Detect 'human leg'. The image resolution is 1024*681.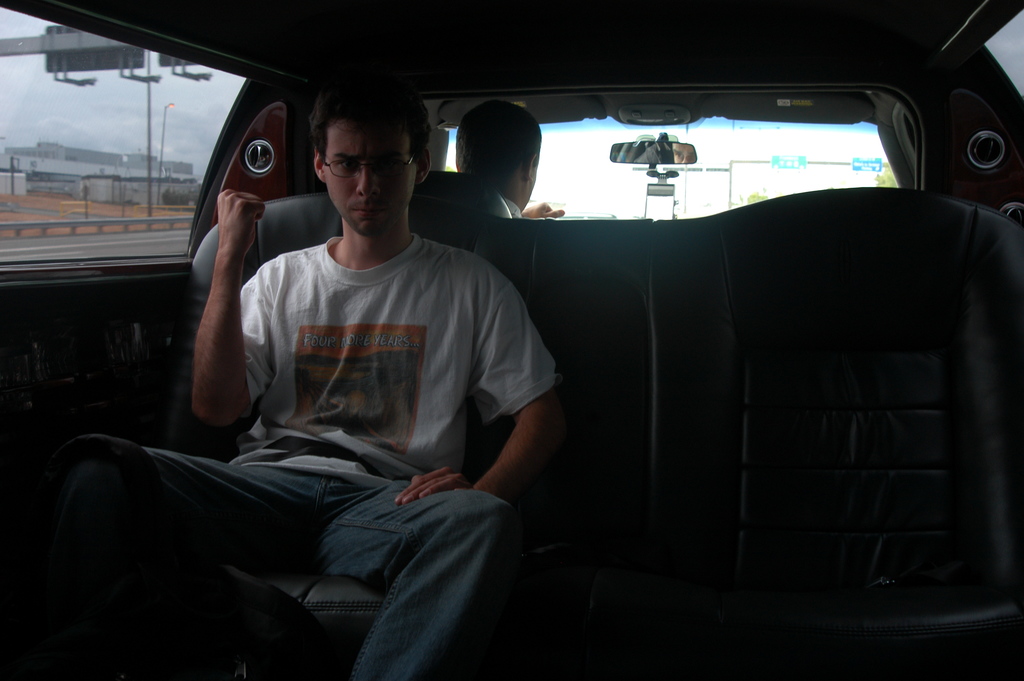
region(3, 434, 319, 680).
